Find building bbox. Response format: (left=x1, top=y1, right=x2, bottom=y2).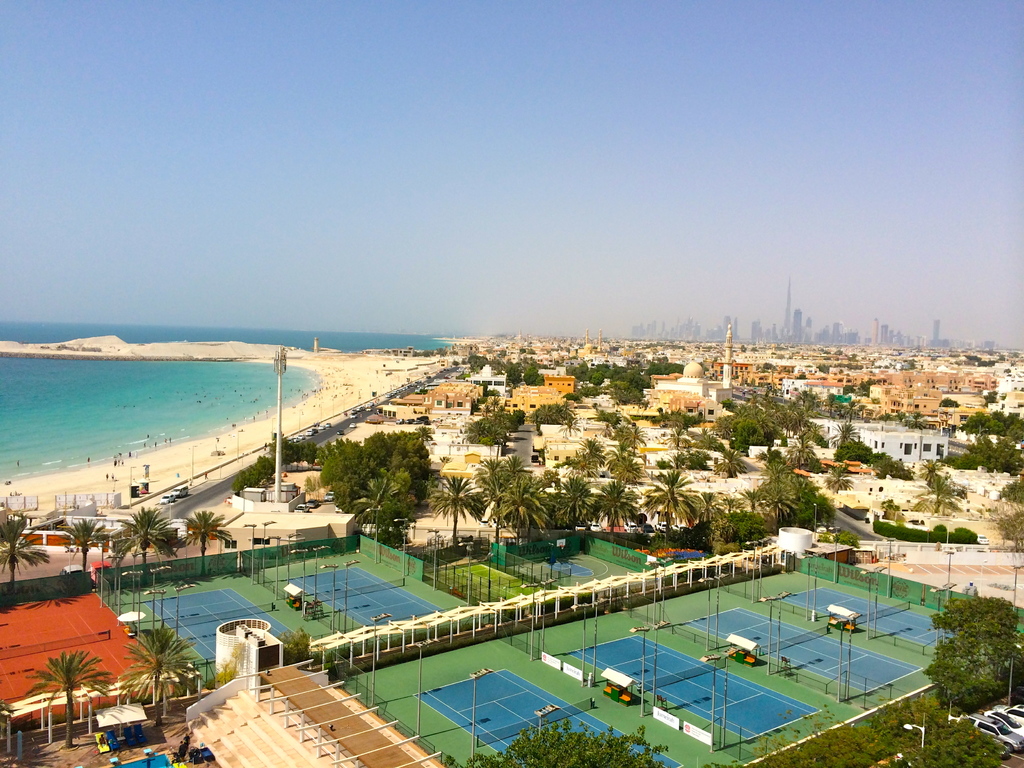
(left=417, top=418, right=534, bottom=481).
